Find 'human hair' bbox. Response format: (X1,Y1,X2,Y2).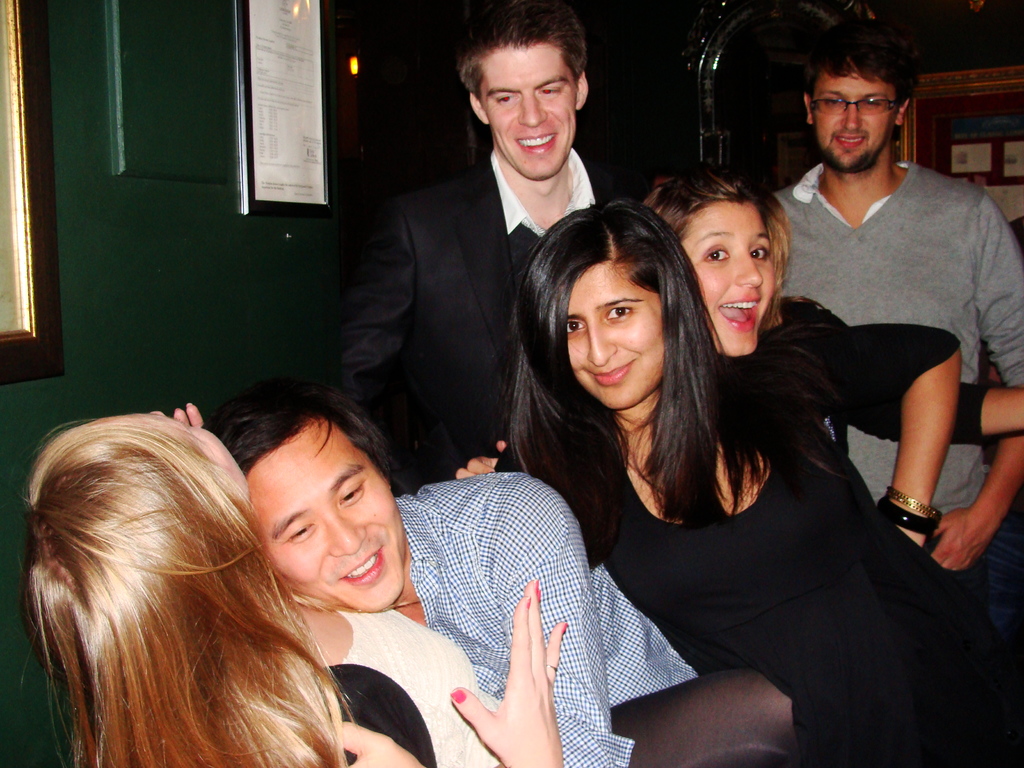
(201,379,405,483).
